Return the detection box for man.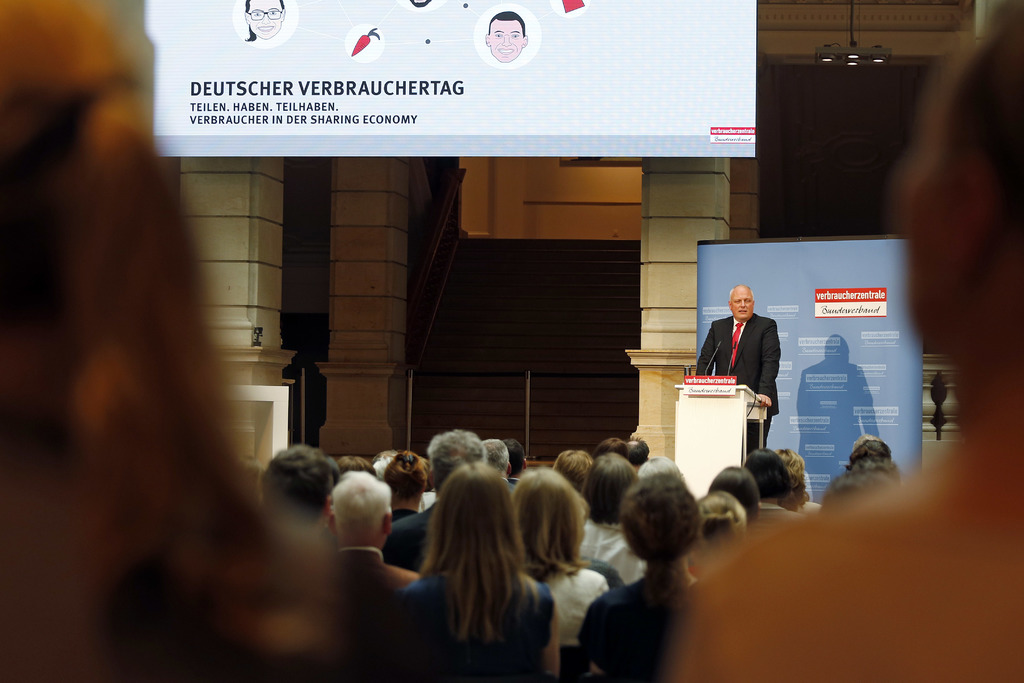
(692, 283, 781, 457).
